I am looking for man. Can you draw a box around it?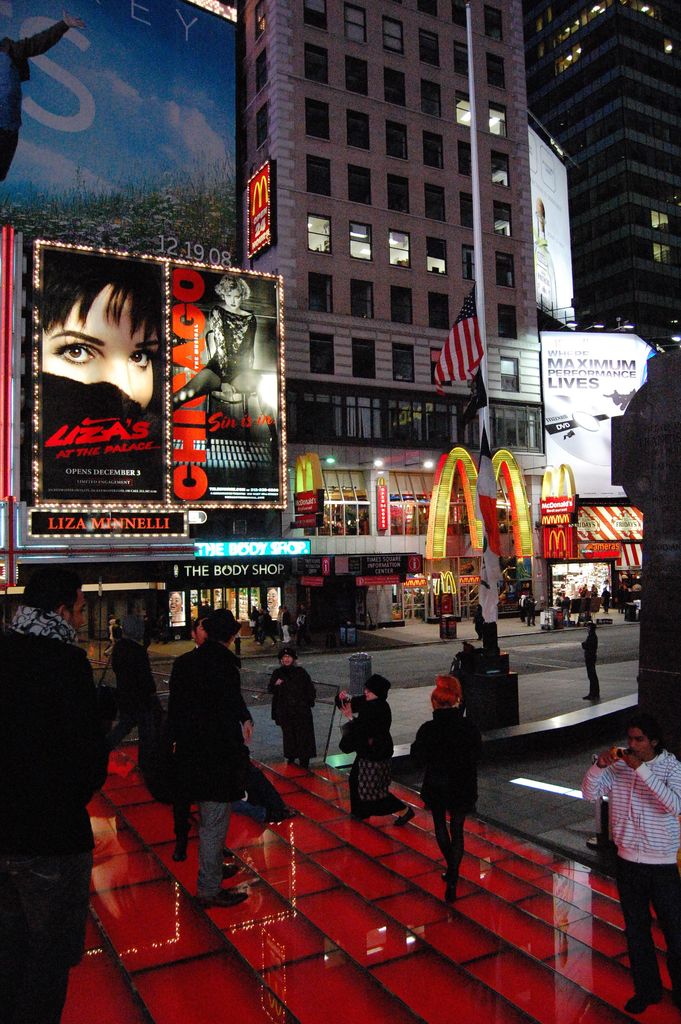
Sure, the bounding box is BBox(145, 615, 269, 908).
